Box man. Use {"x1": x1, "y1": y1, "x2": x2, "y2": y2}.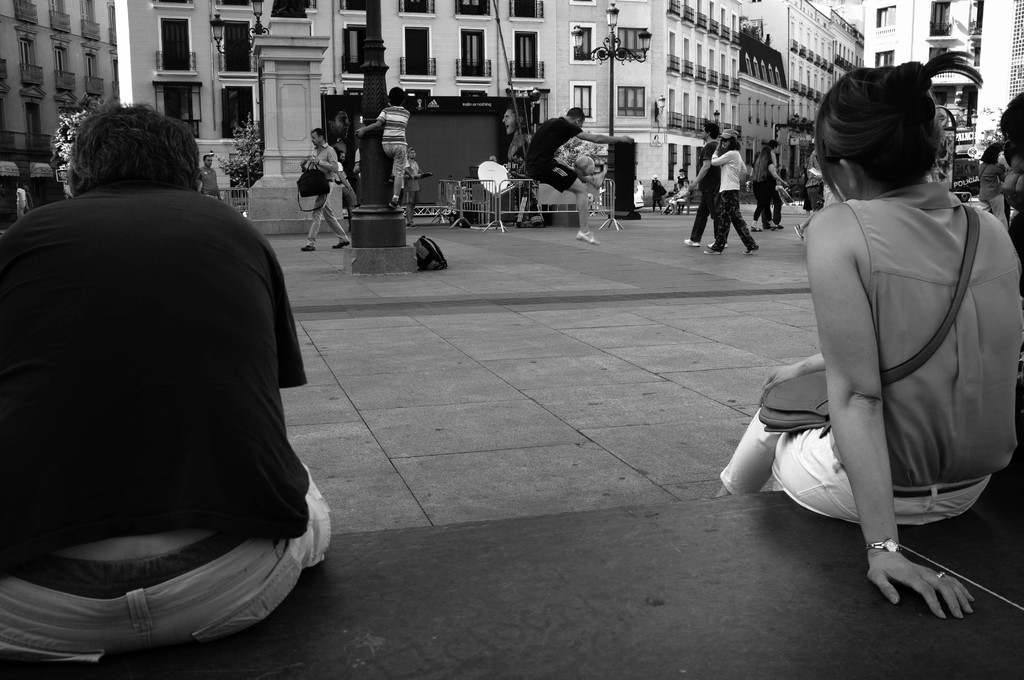
{"x1": 521, "y1": 107, "x2": 632, "y2": 247}.
